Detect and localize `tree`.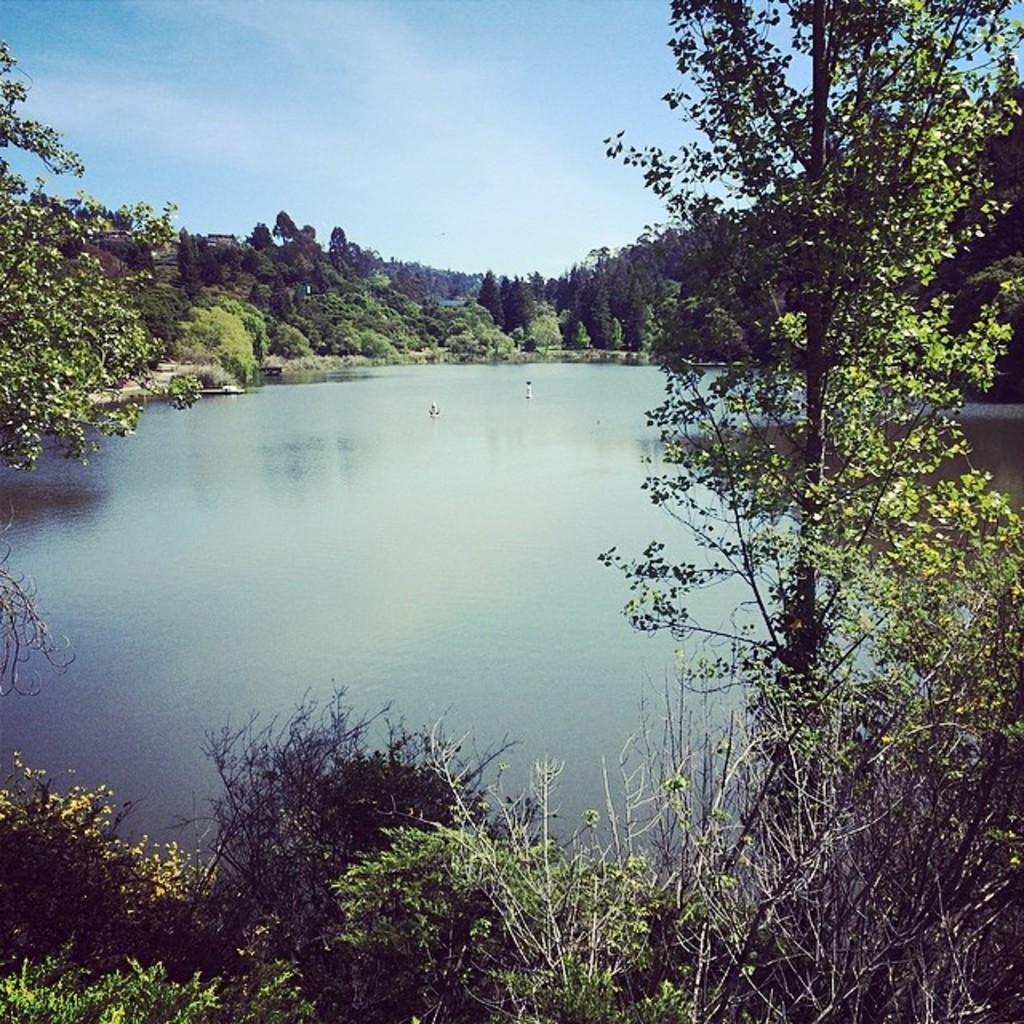
Localized at detection(0, 42, 208, 462).
